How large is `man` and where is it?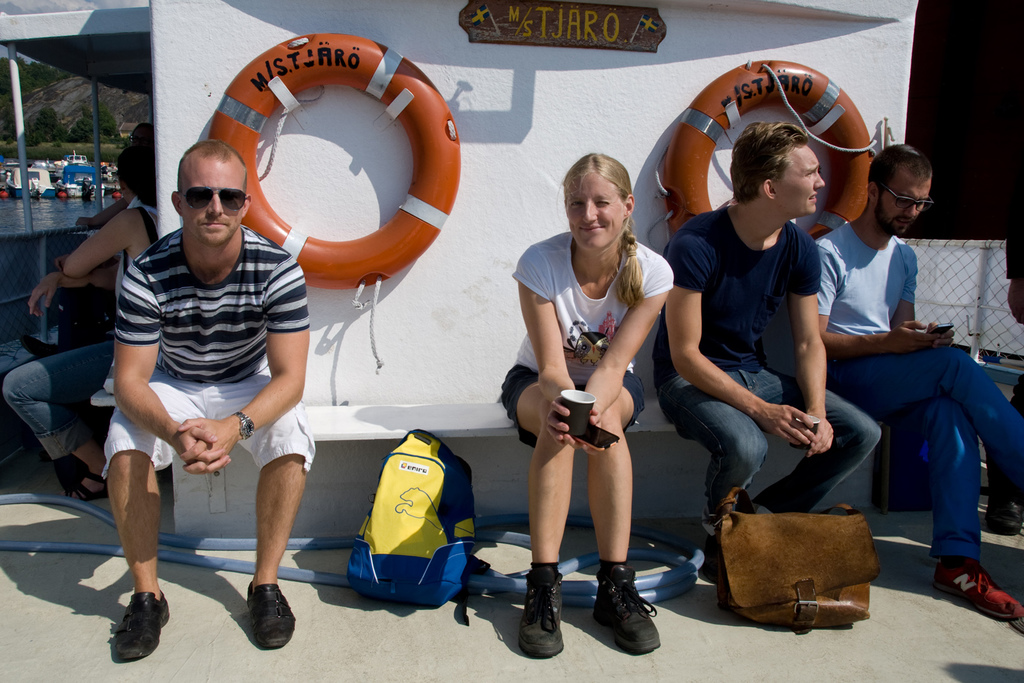
Bounding box: [left=815, top=138, right=1023, bottom=621].
